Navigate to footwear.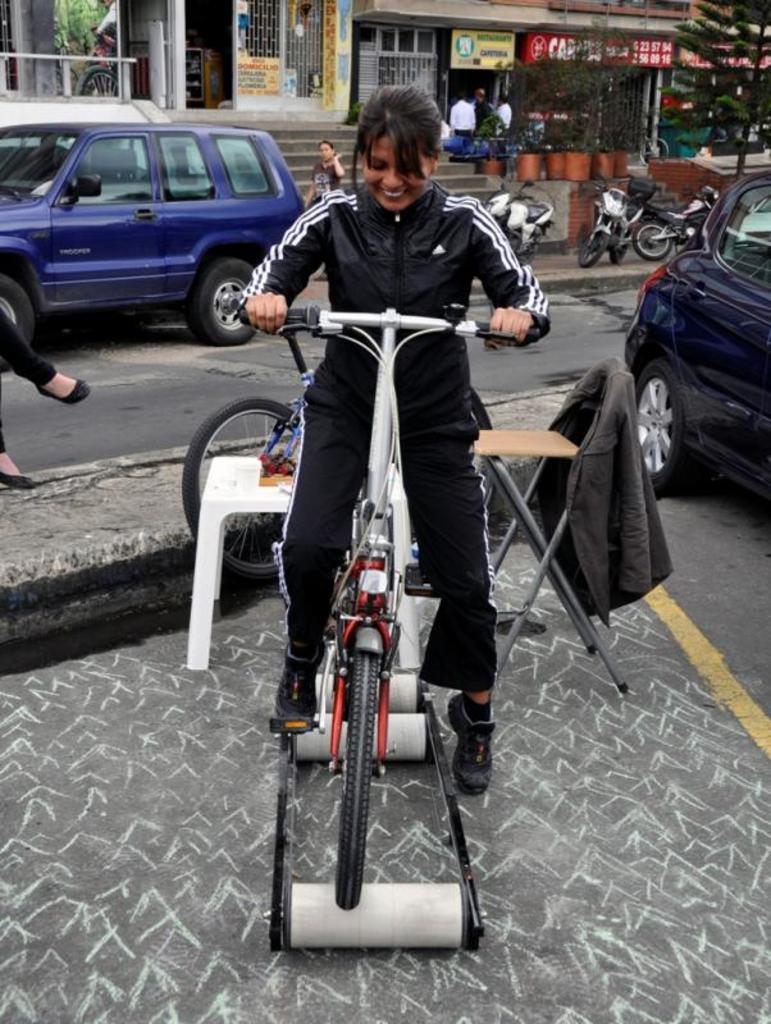
Navigation target: bbox=(277, 630, 321, 724).
